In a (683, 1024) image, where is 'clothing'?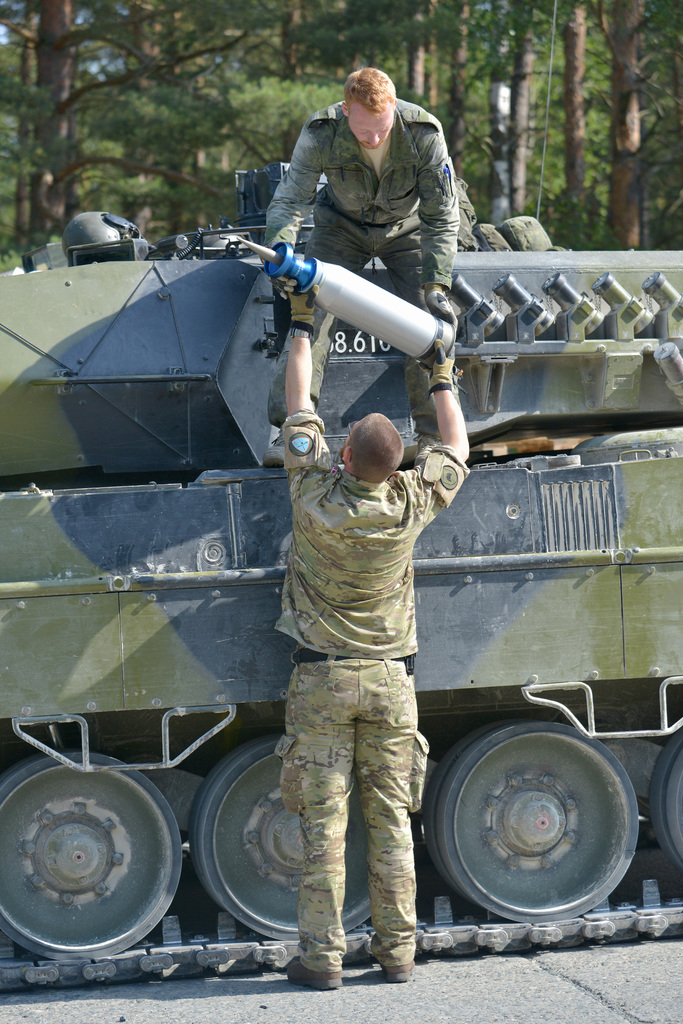
left=262, top=101, right=457, bottom=295.
